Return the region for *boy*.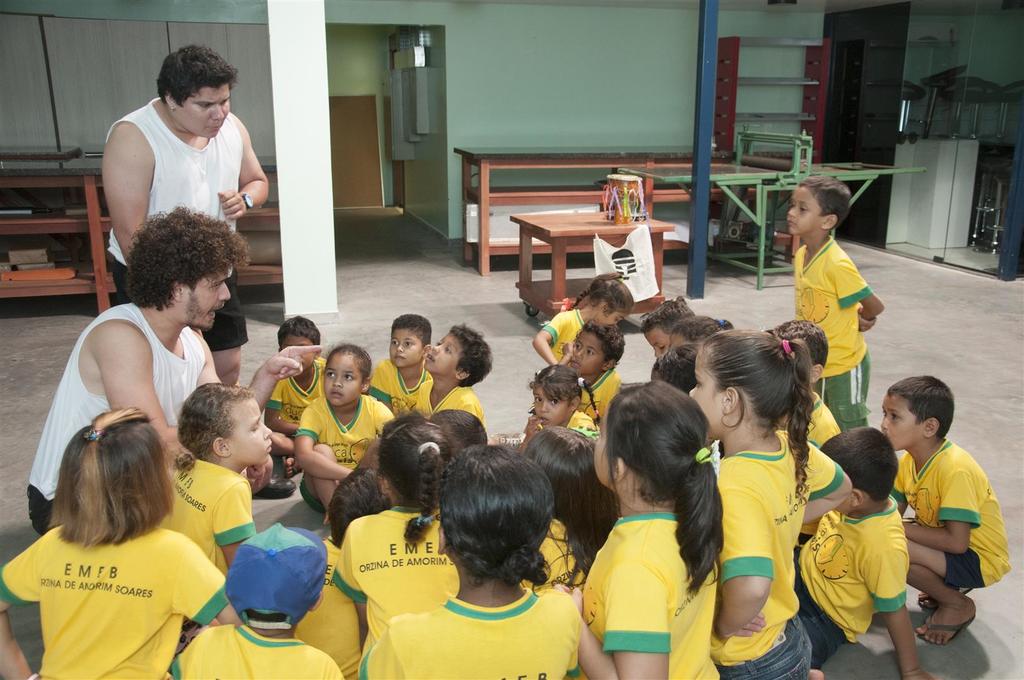
<region>887, 376, 1014, 649</region>.
